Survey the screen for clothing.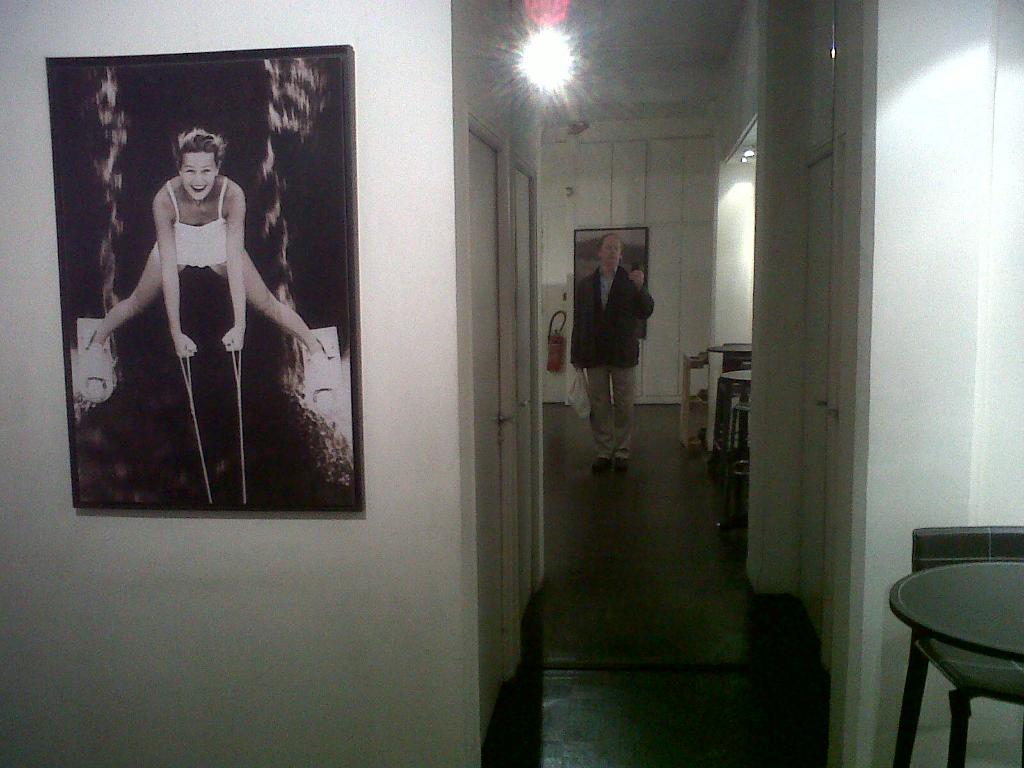
Survey found: bbox=(156, 177, 230, 268).
